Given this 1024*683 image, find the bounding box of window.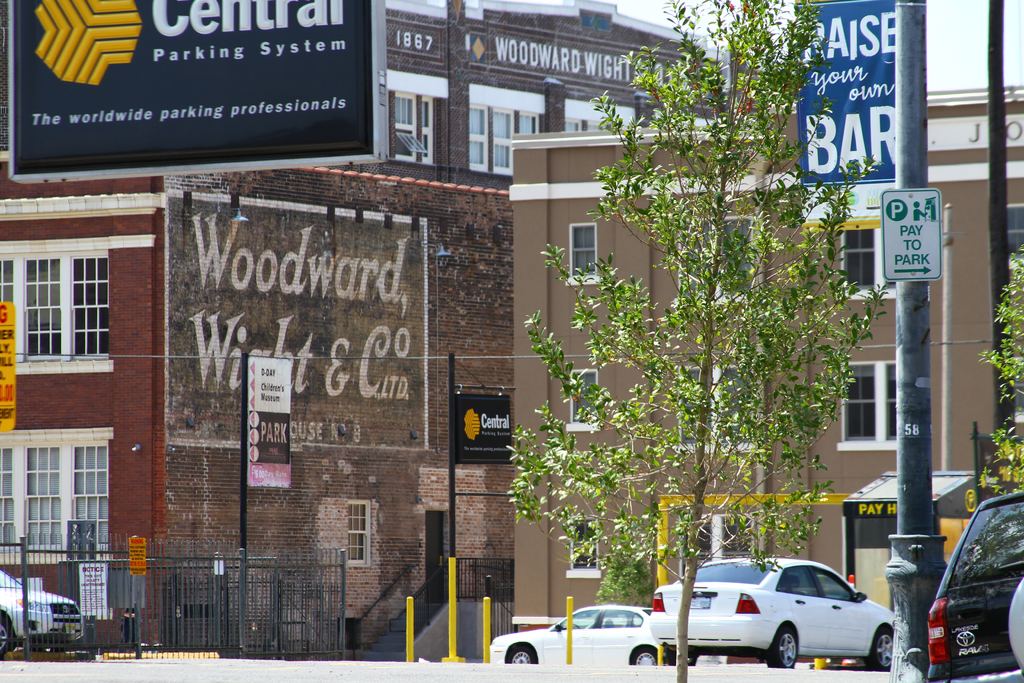
<bbox>834, 220, 908, 308</bbox>.
